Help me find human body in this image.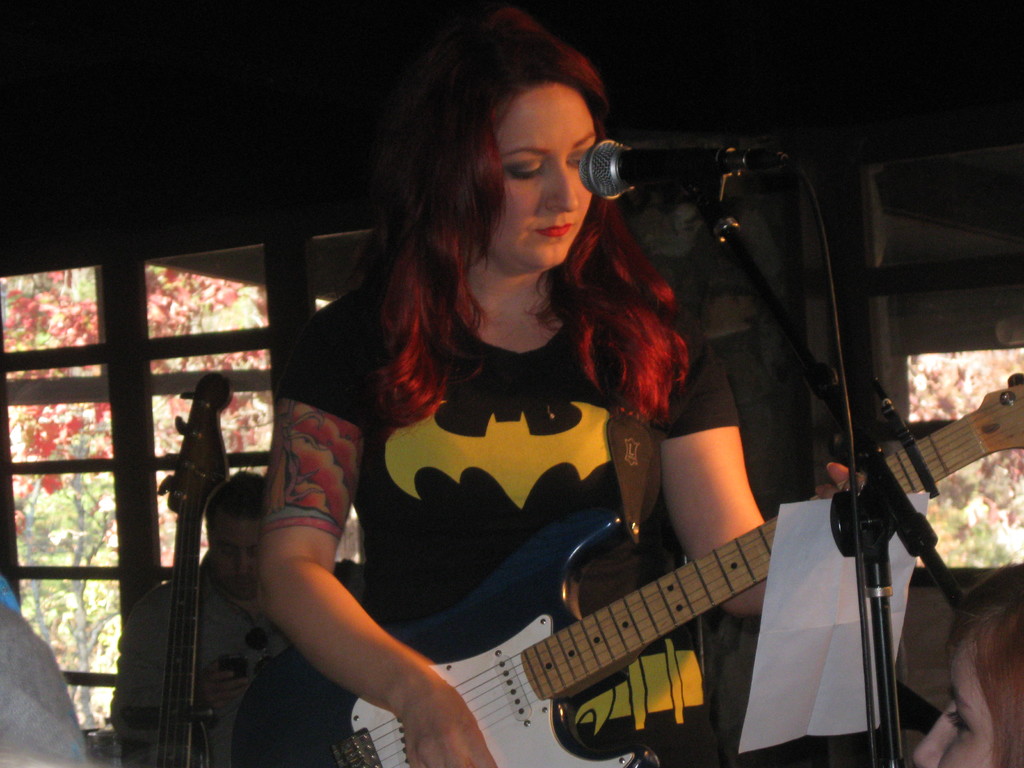
Found it: region(225, 64, 833, 767).
